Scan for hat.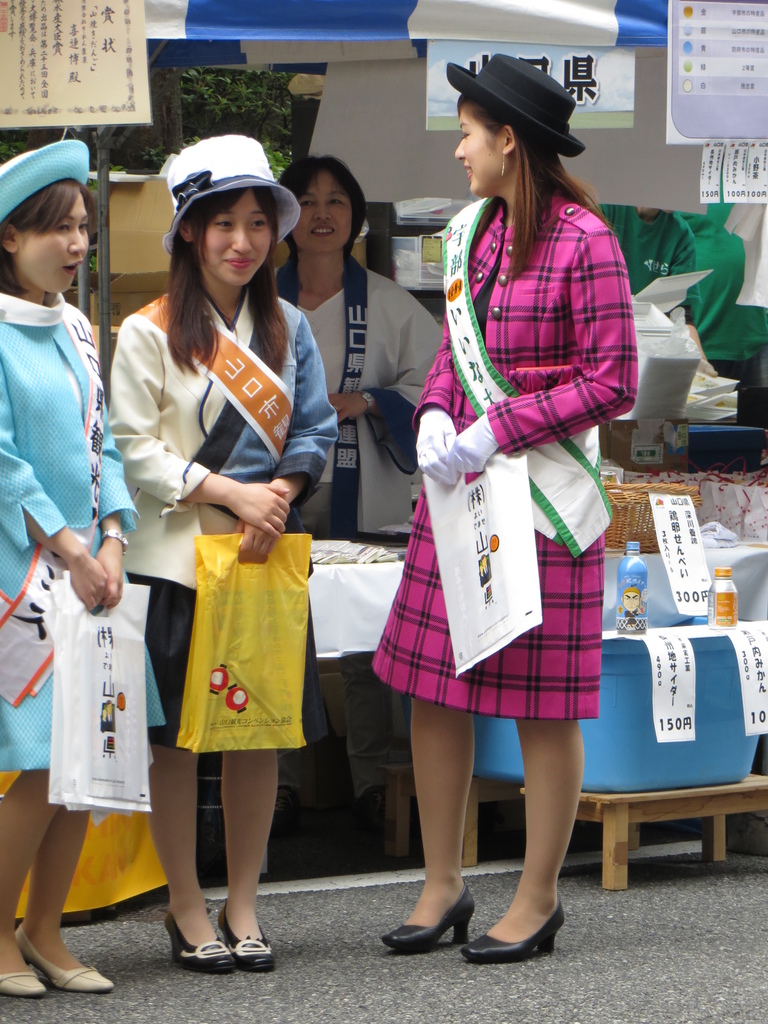
Scan result: {"left": 442, "top": 56, "right": 582, "bottom": 159}.
